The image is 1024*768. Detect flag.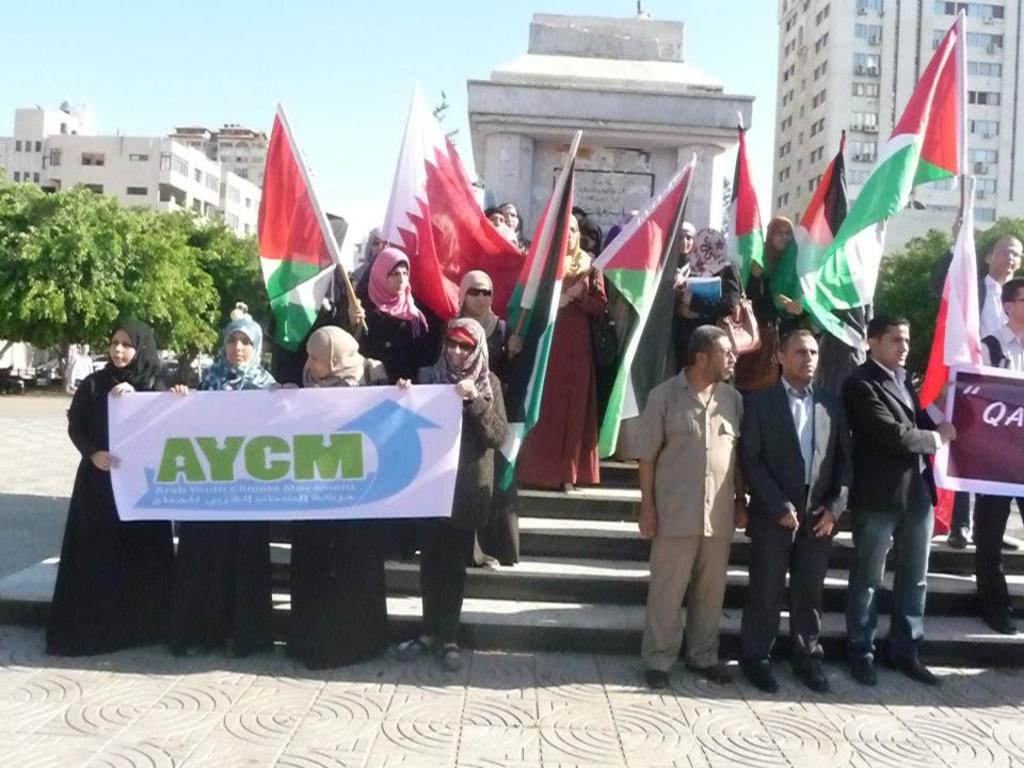
Detection: (x1=768, y1=129, x2=870, y2=340).
